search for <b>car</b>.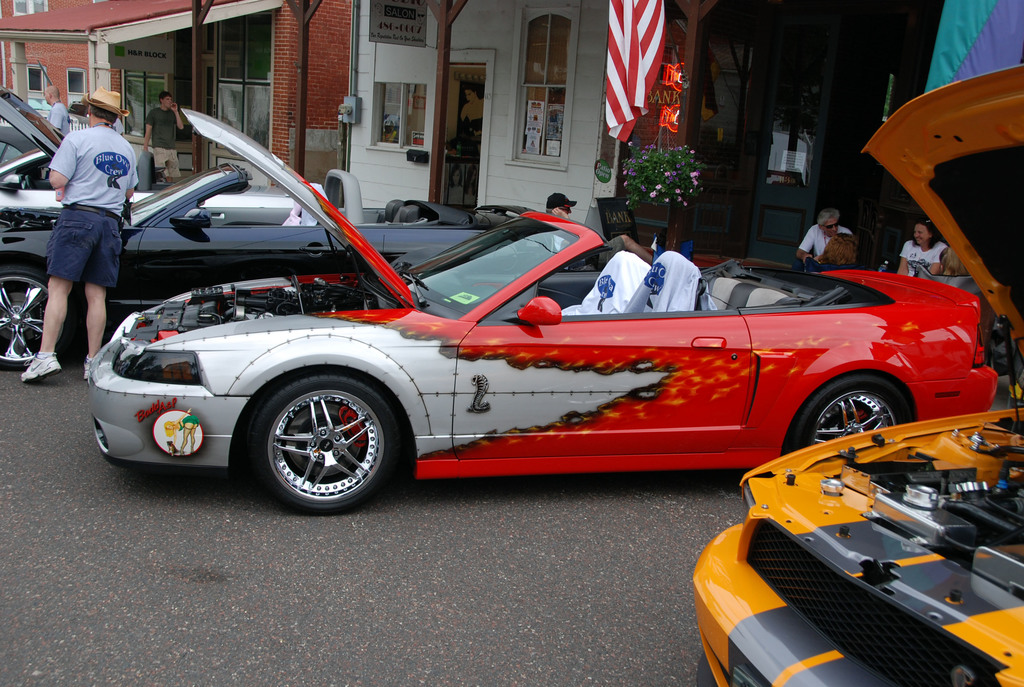
Found at box=[0, 150, 301, 230].
